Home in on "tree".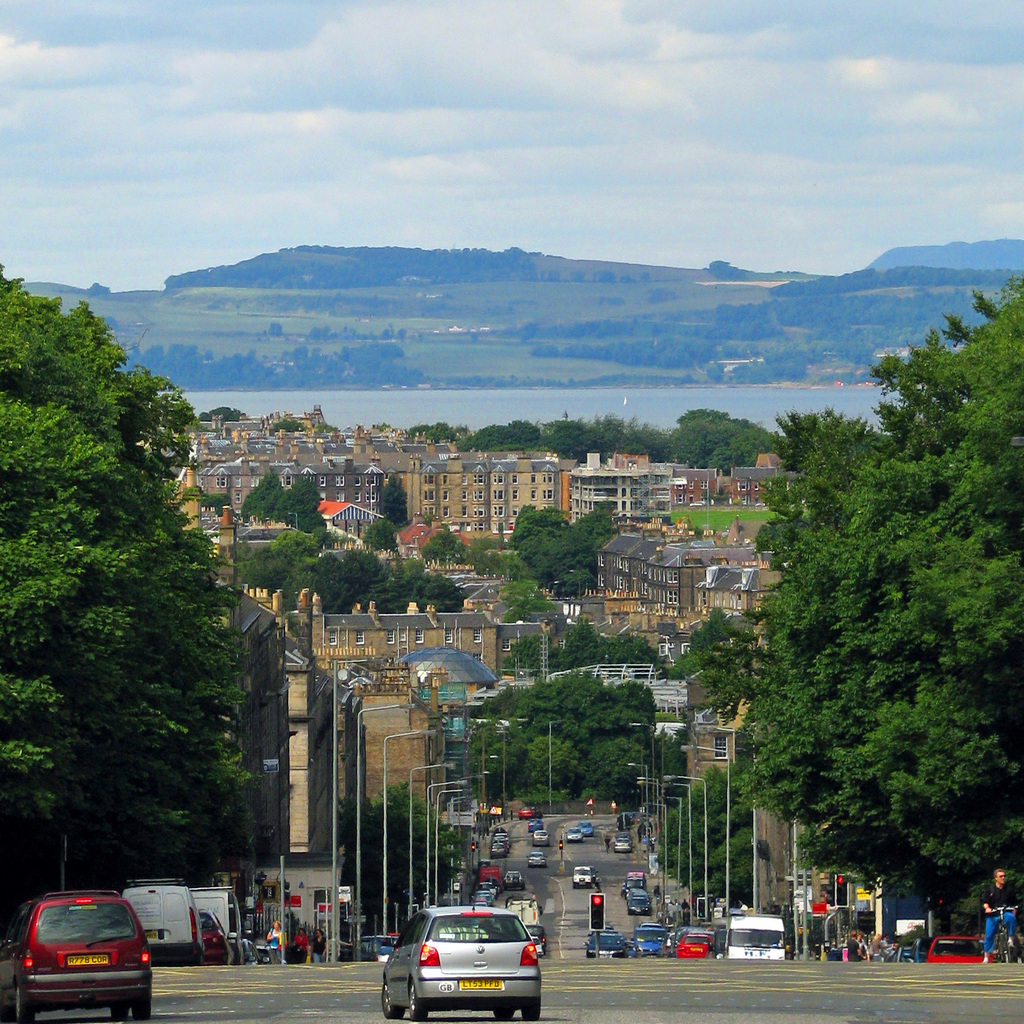
Homed in at <bbox>653, 765, 755, 912</bbox>.
